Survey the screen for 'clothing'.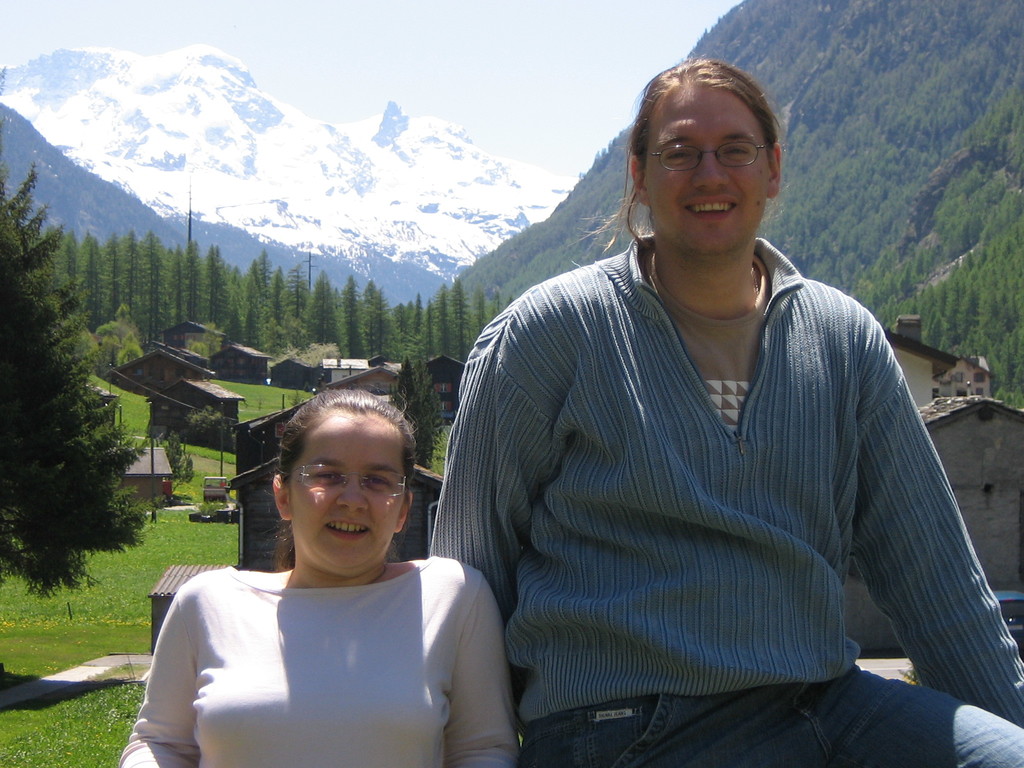
Survey found: bbox=(121, 554, 516, 767).
